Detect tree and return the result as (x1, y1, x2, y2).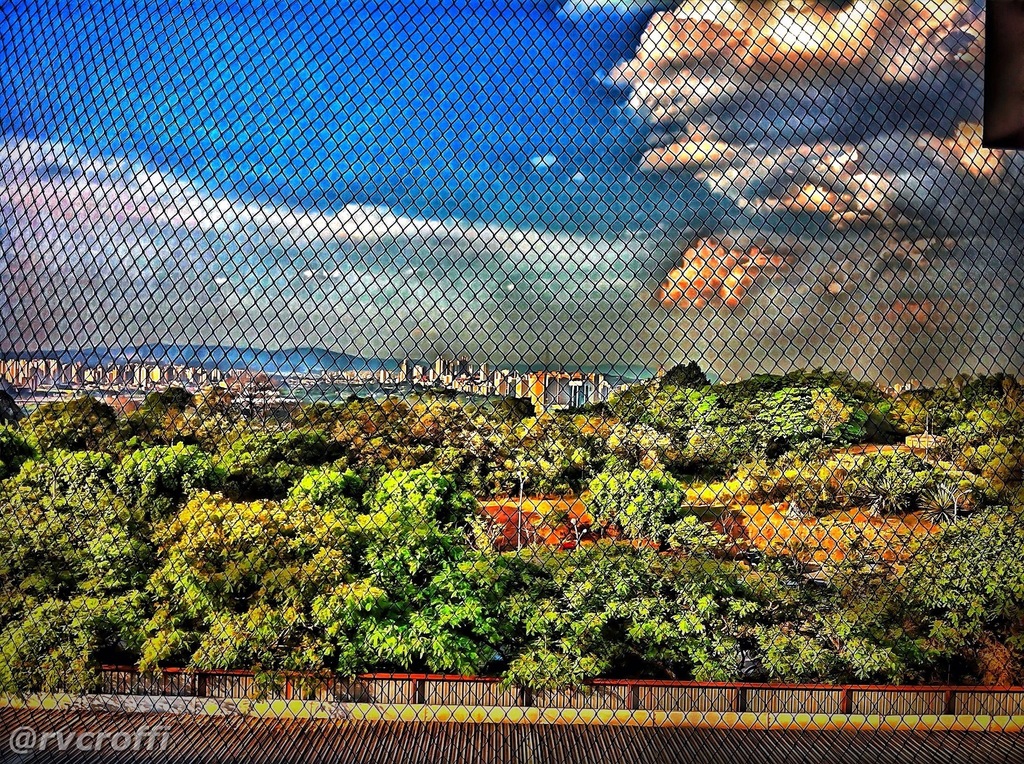
(588, 456, 725, 552).
